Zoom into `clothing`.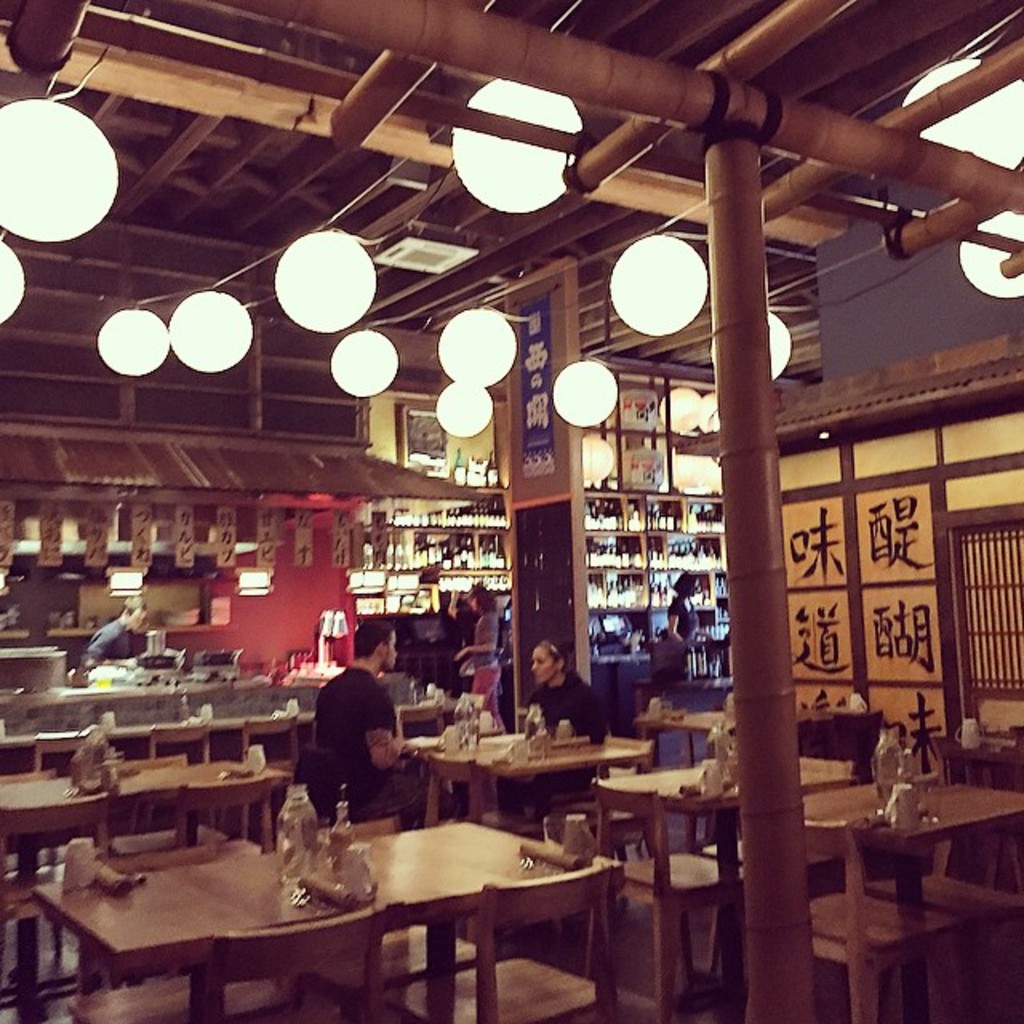
Zoom target: 270 656 424 856.
